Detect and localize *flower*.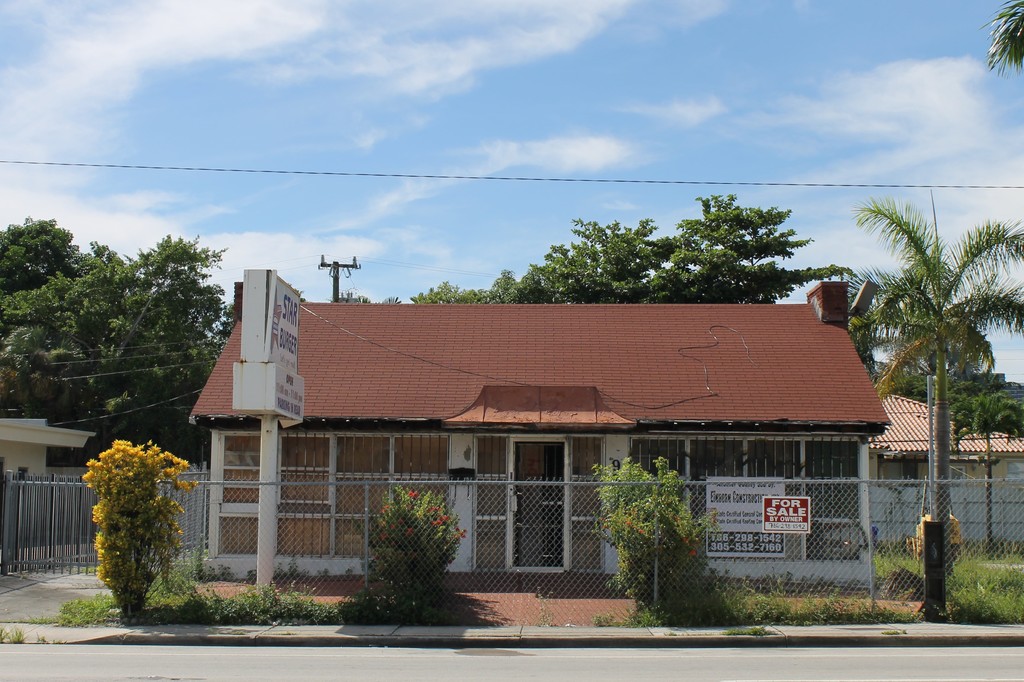
Localized at region(435, 515, 452, 525).
